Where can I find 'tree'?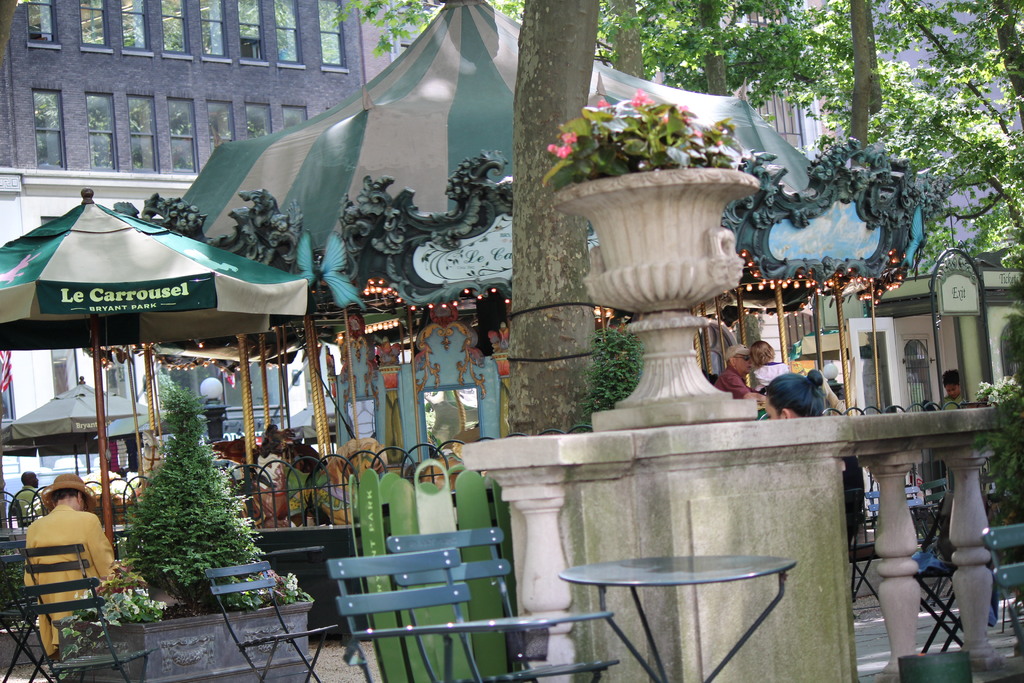
You can find it at 875, 0, 1023, 262.
